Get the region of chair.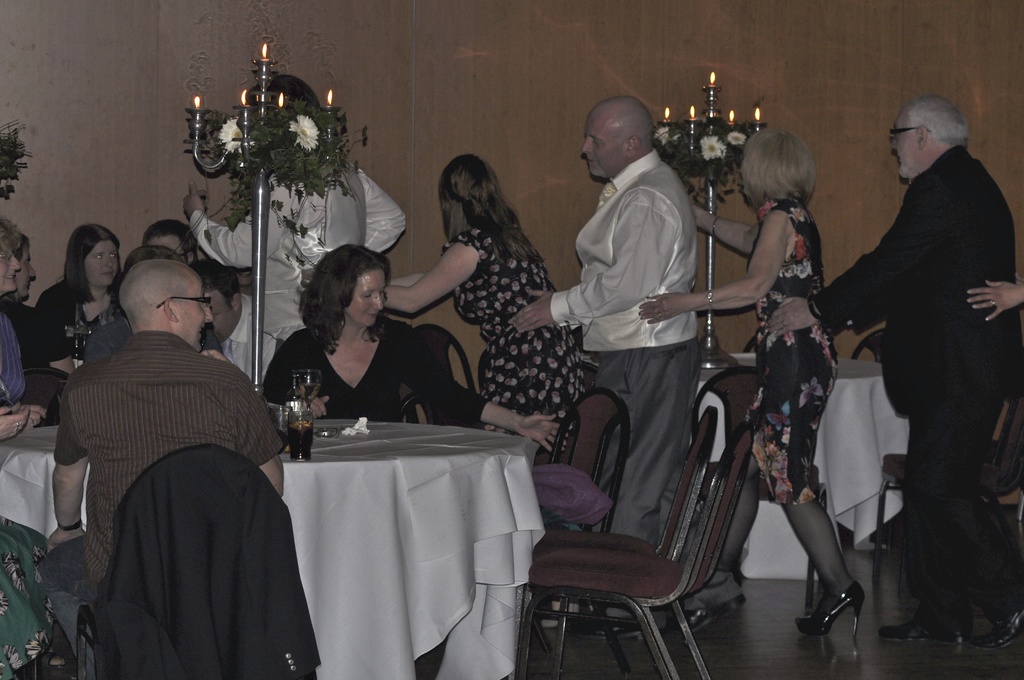
65:461:323:679.
